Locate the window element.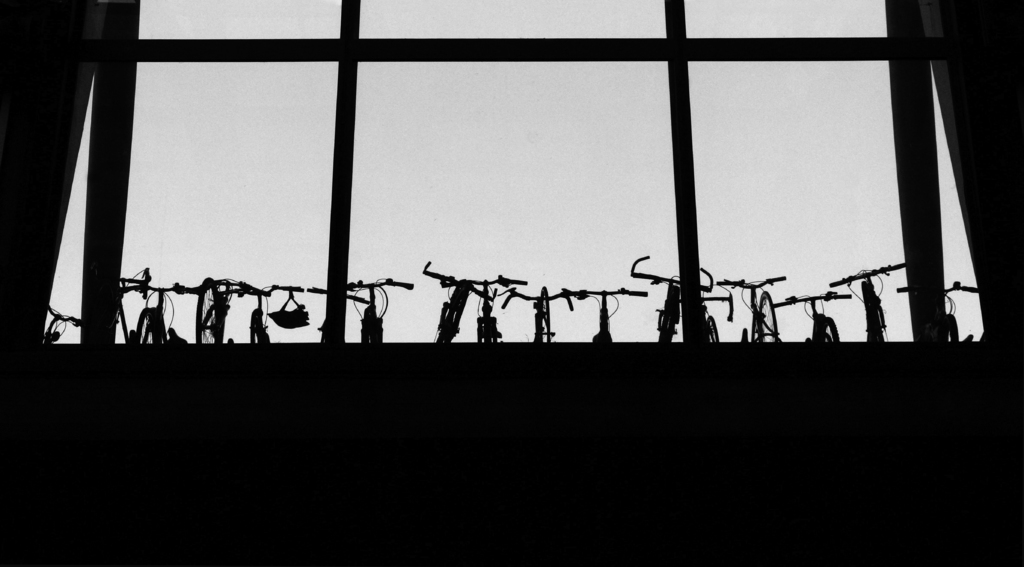
Element bbox: <bbox>38, 0, 88, 347</bbox>.
